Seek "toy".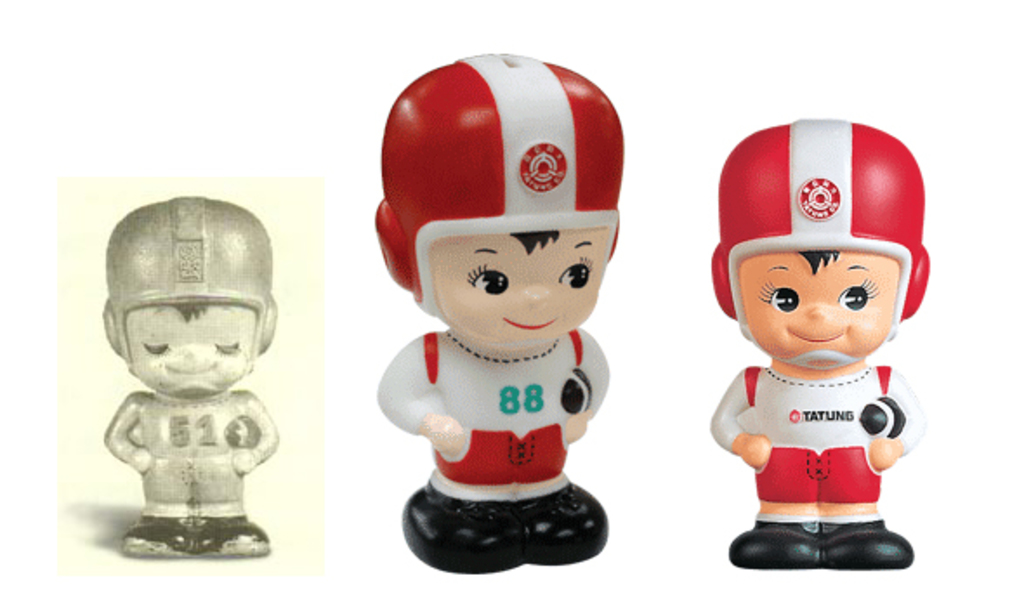
<region>701, 116, 942, 573</region>.
